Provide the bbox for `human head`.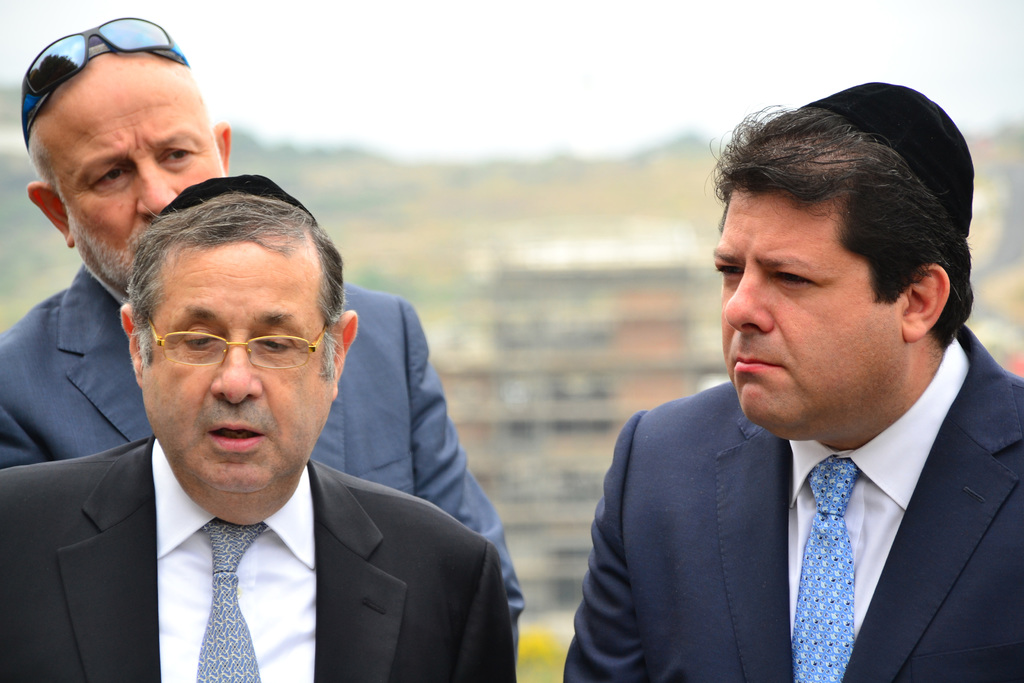
{"left": 121, "top": 174, "right": 366, "bottom": 494}.
